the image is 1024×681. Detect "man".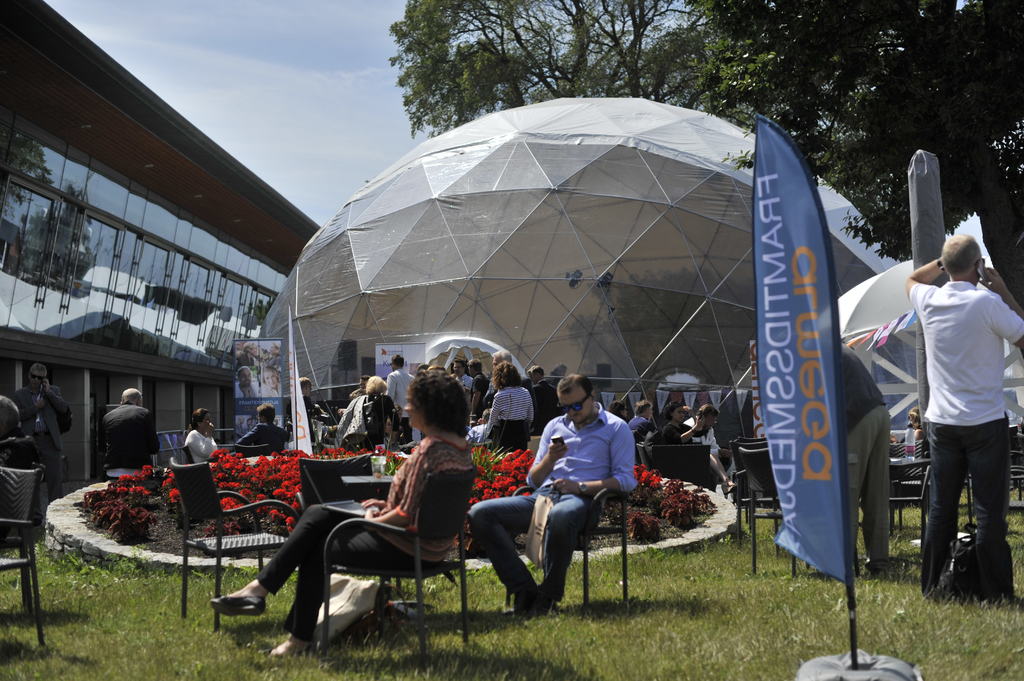
Detection: bbox=[235, 403, 294, 453].
